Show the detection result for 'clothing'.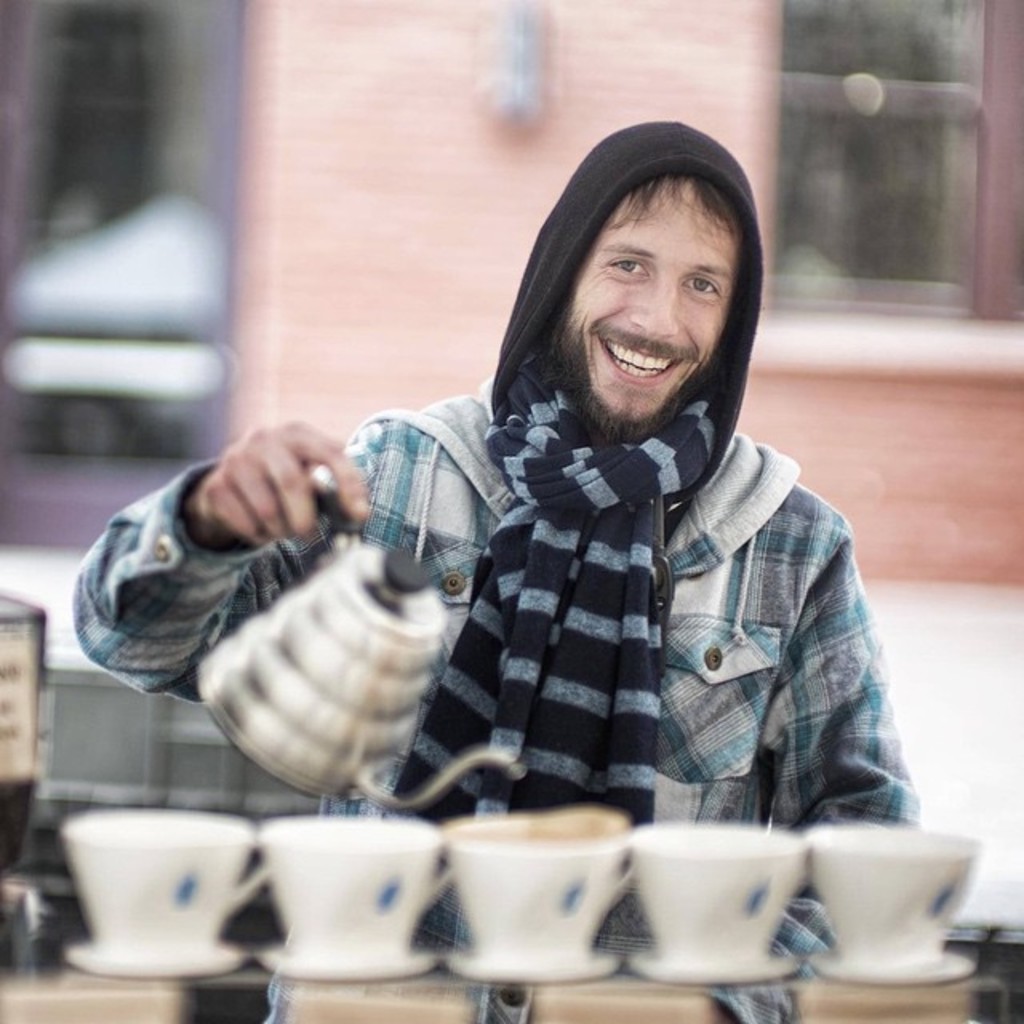
[286,282,909,875].
